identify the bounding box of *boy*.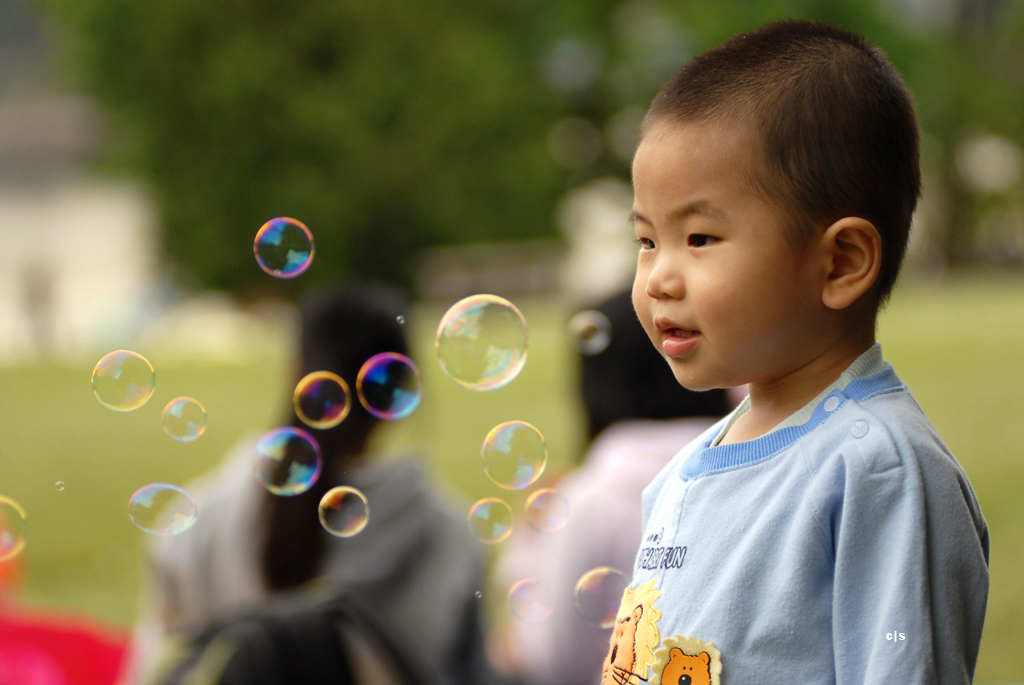
bbox=[595, 6, 992, 684].
